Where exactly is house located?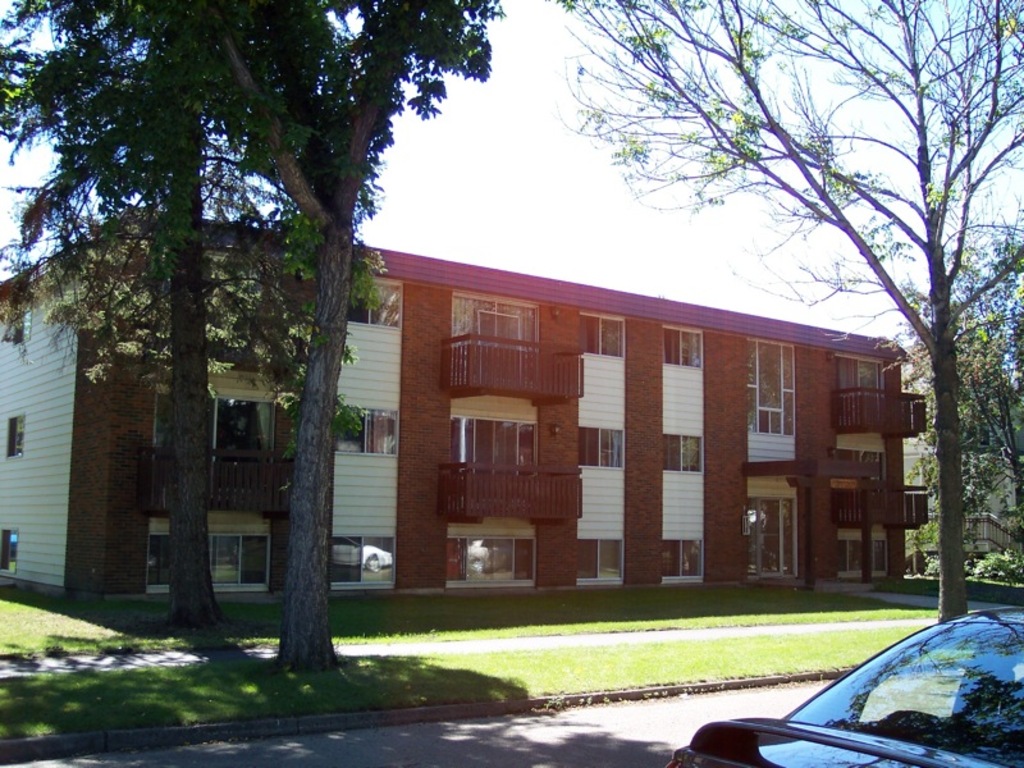
Its bounding box is l=13, t=247, r=125, b=571.
